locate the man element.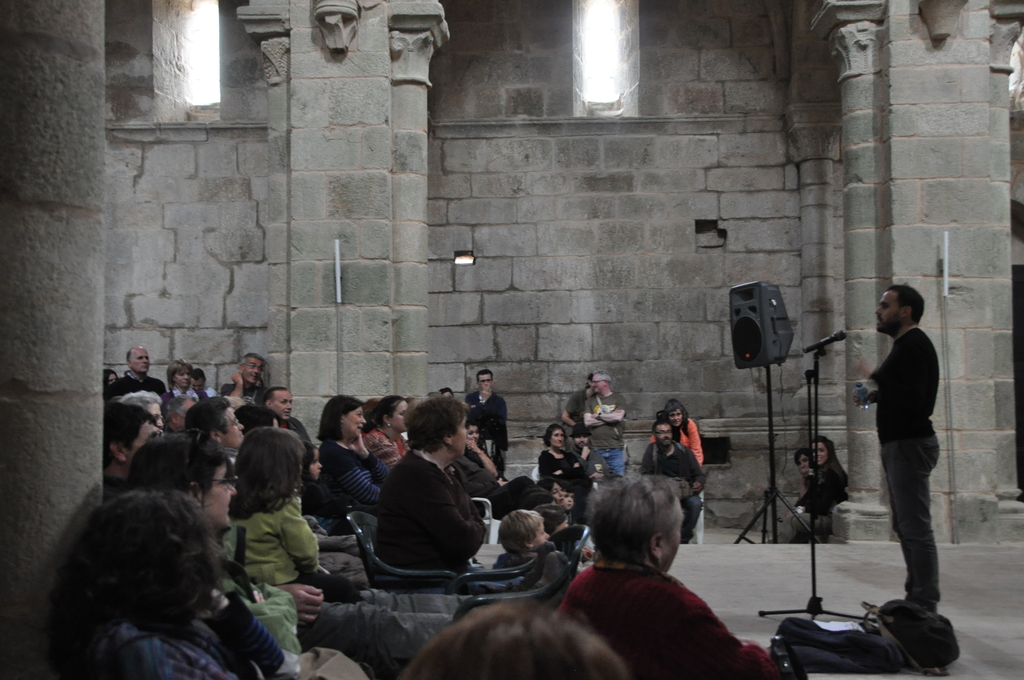
Element bbox: crop(863, 257, 961, 650).
